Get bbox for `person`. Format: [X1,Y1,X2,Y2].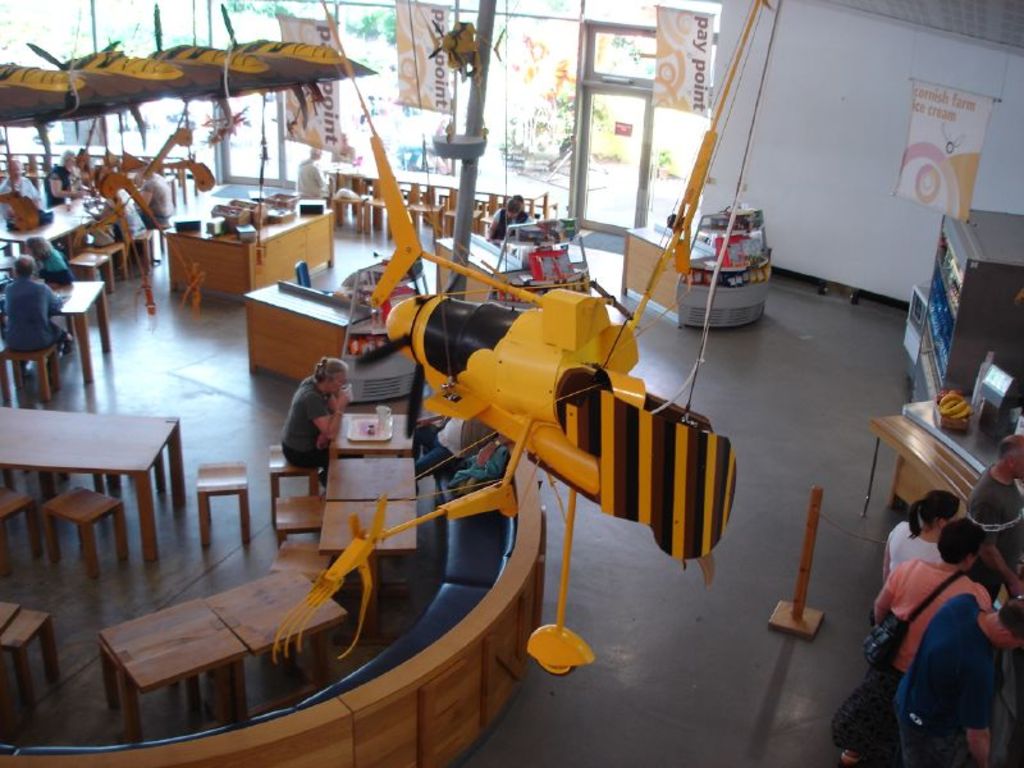
[876,486,957,582].
